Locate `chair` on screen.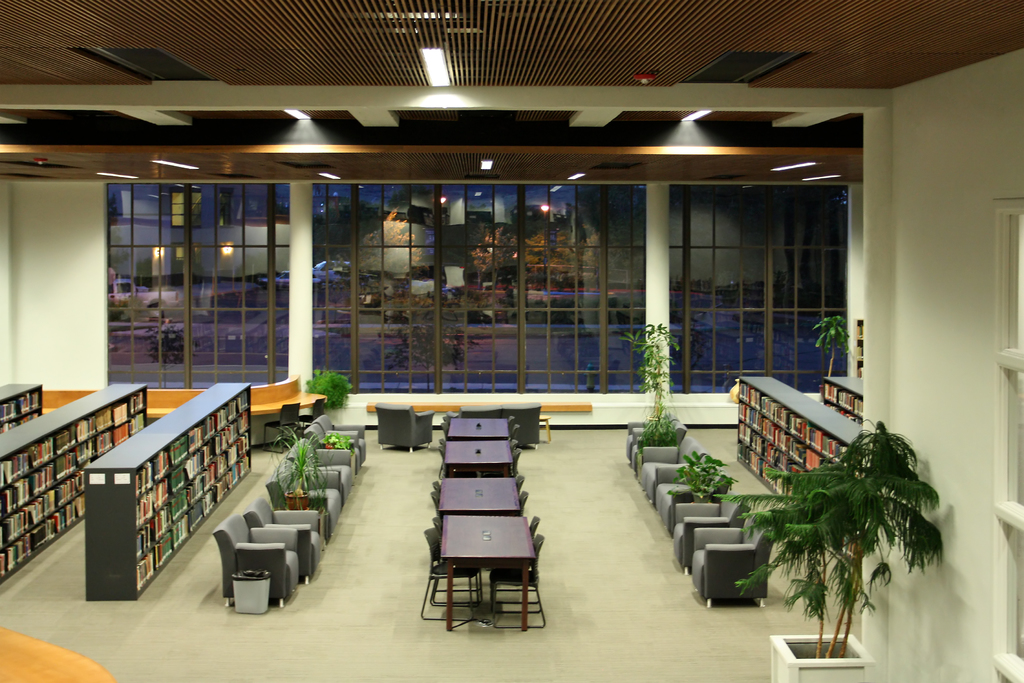
On screen at Rect(265, 400, 301, 454).
